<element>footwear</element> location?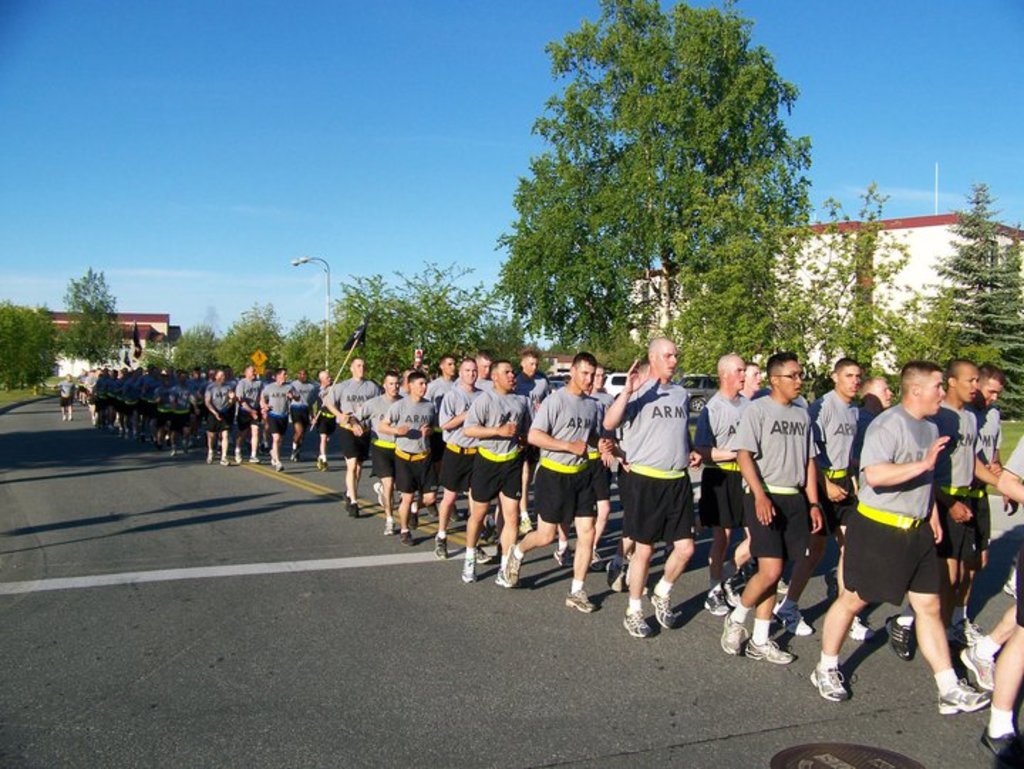
[x1=405, y1=512, x2=422, y2=532]
